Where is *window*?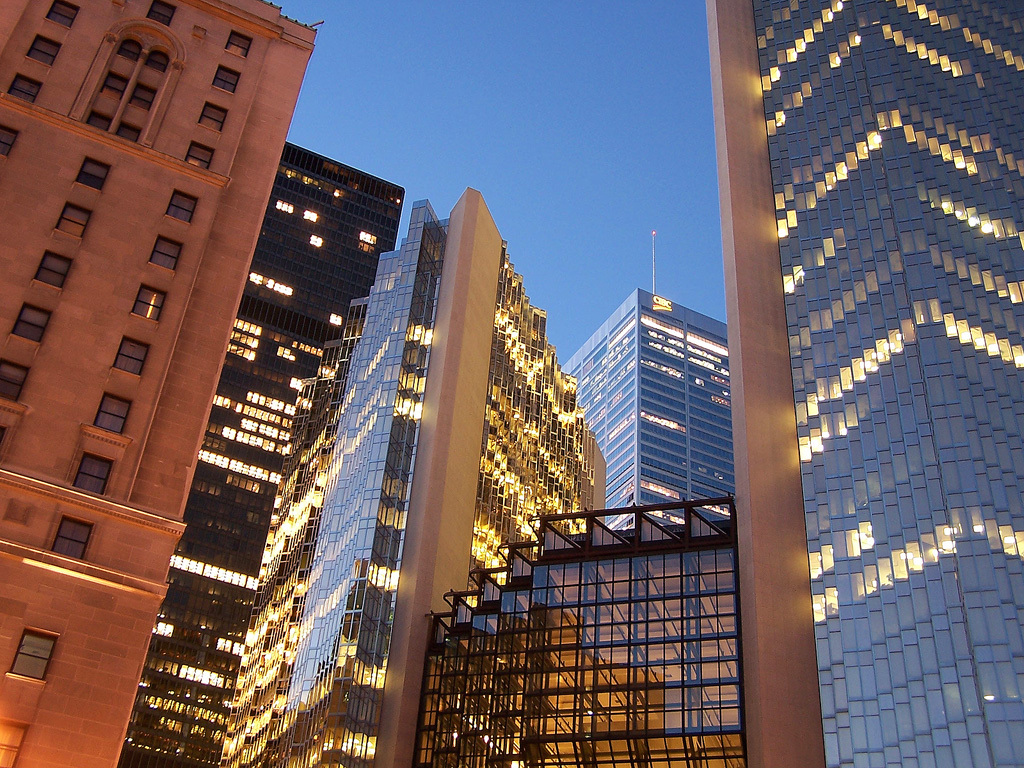
8,629,55,683.
